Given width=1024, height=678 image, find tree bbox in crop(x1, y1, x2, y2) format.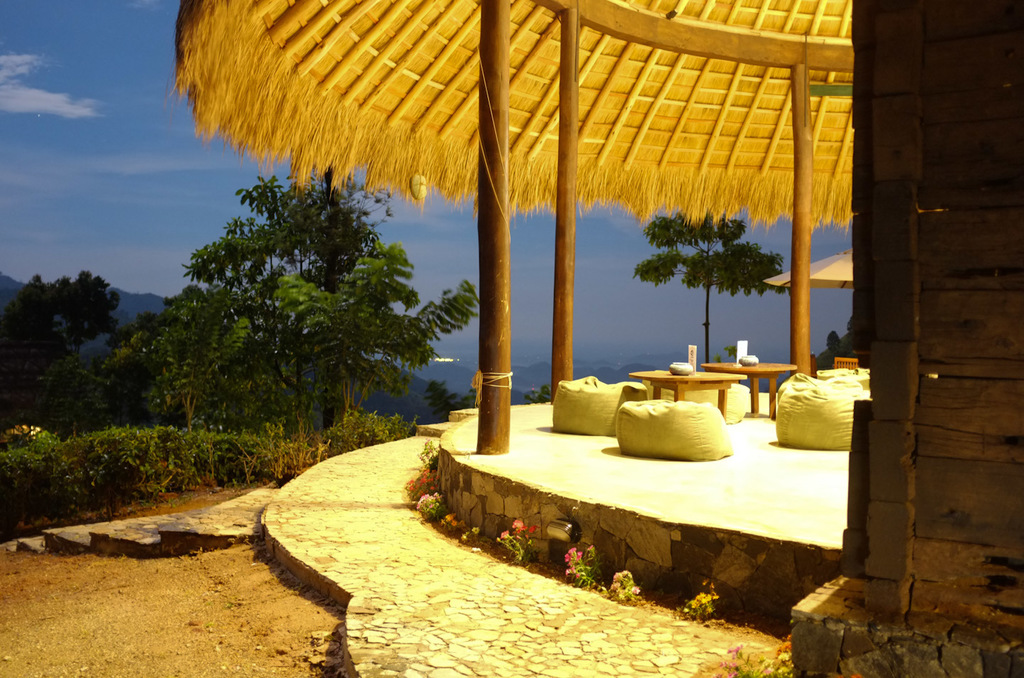
crop(635, 212, 786, 365).
